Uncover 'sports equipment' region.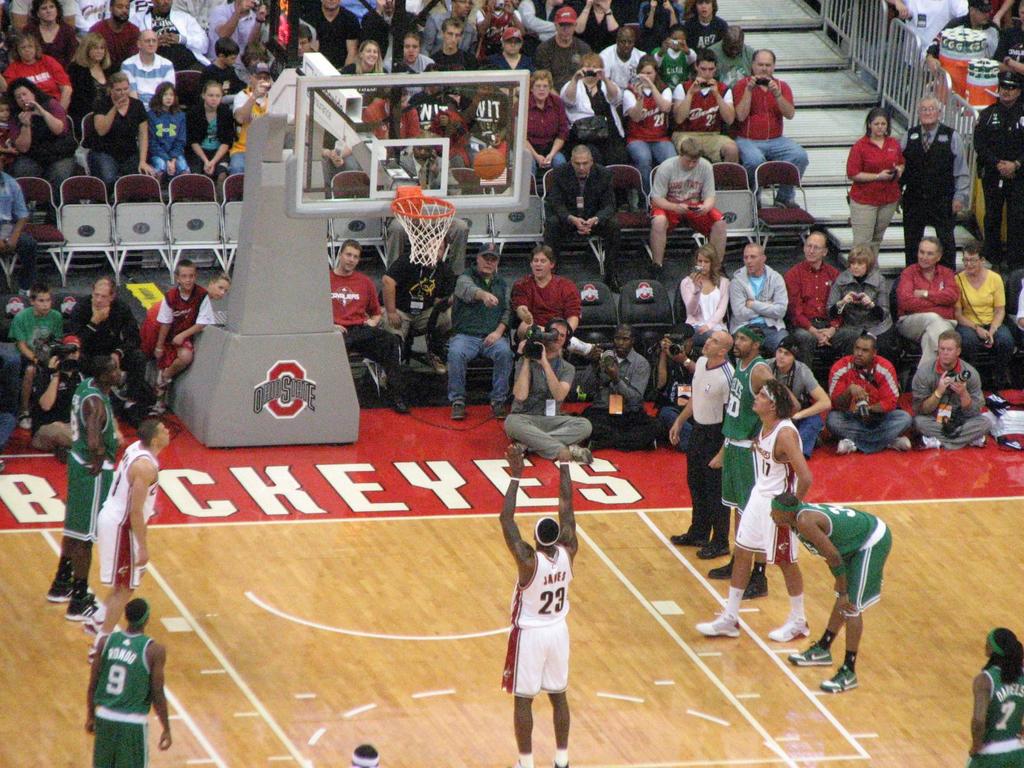
Uncovered: 386, 186, 454, 263.
